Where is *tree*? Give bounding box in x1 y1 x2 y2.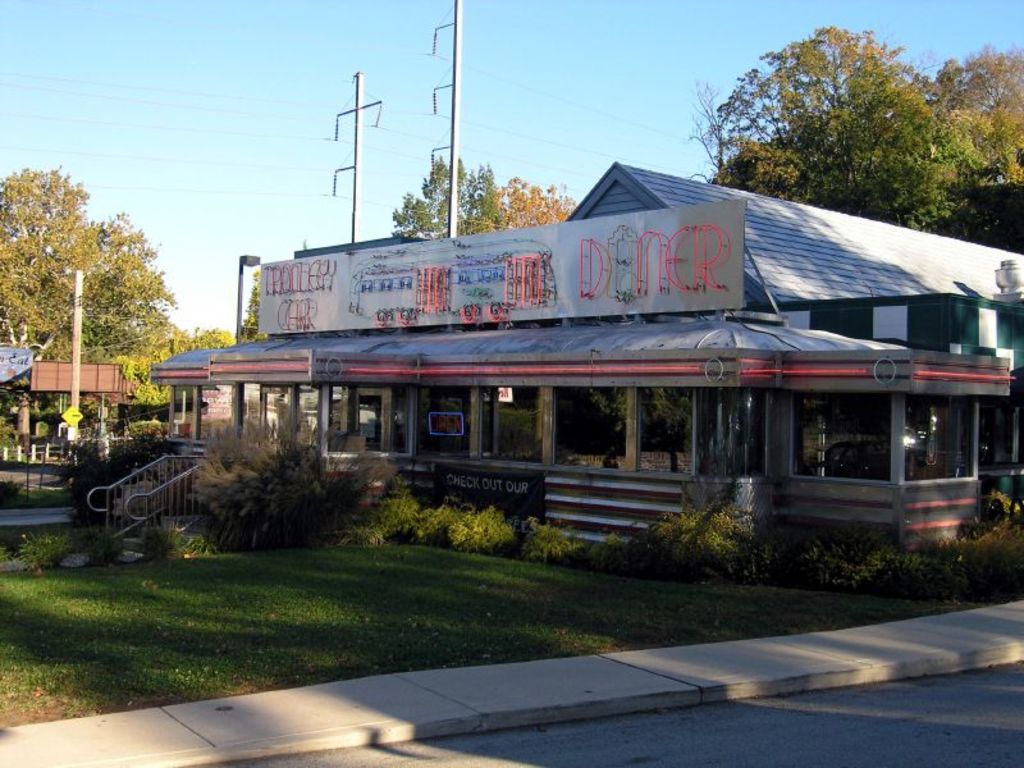
367 159 580 241.
